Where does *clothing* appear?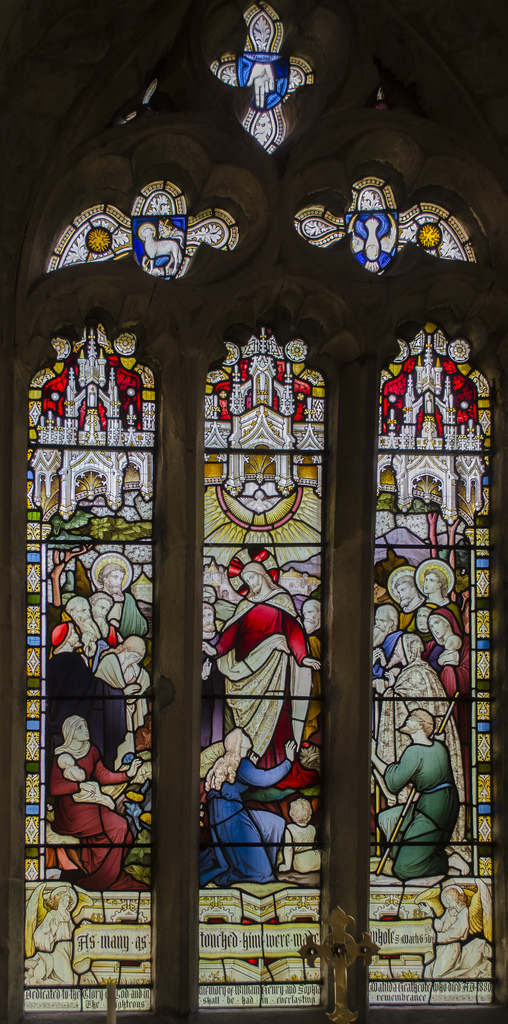
Appears at select_region(196, 758, 294, 888).
